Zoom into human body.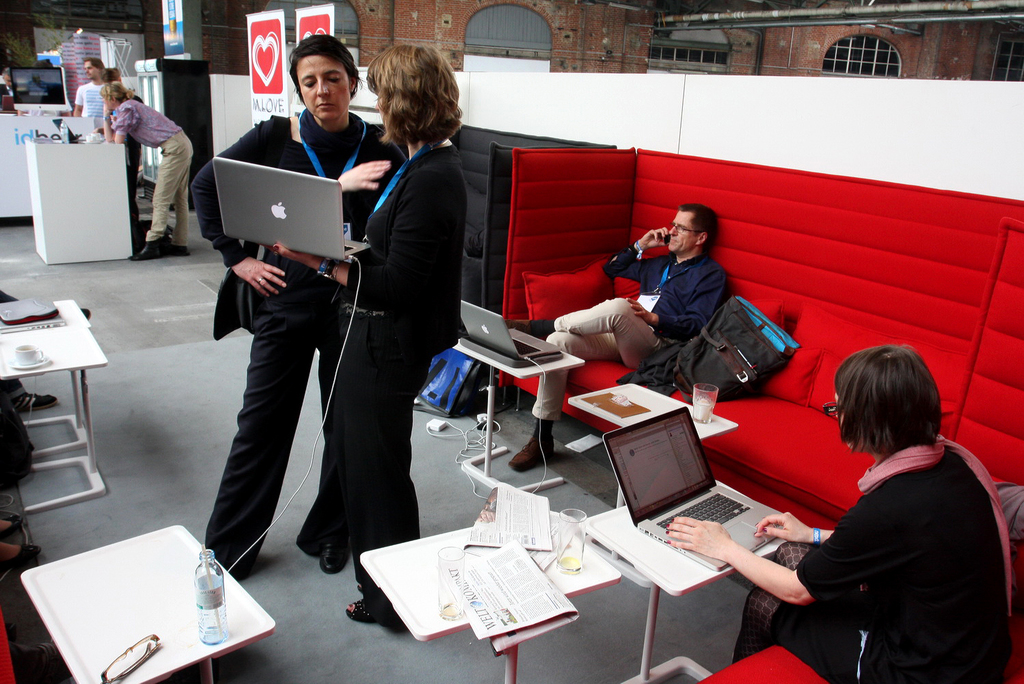
Zoom target: bbox(108, 81, 188, 248).
